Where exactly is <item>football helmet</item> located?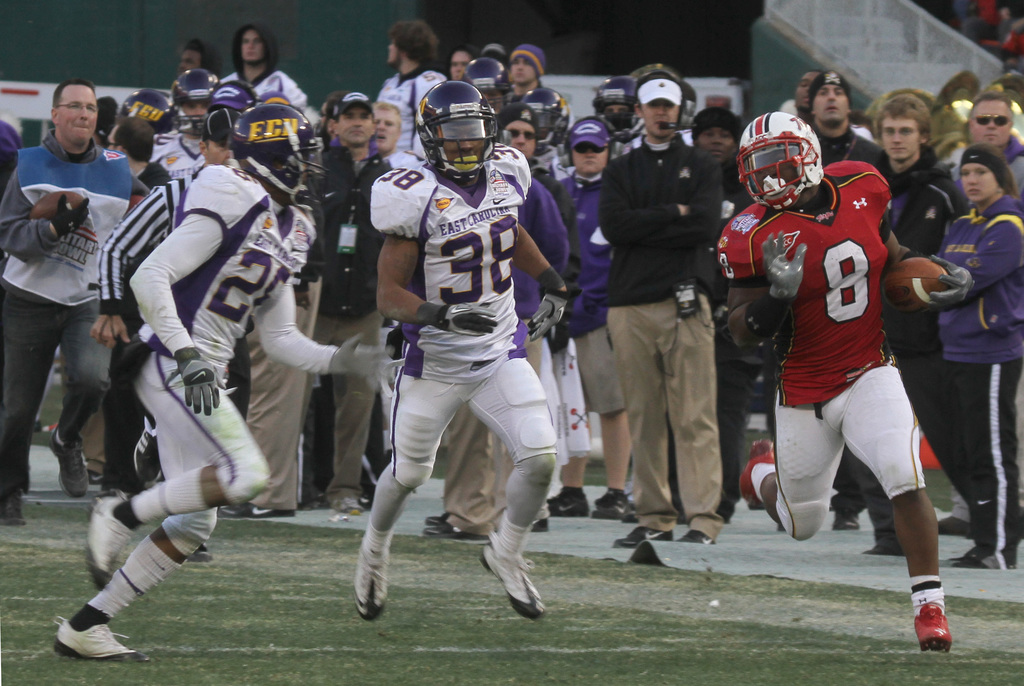
Its bounding box is Rect(241, 108, 334, 203).
